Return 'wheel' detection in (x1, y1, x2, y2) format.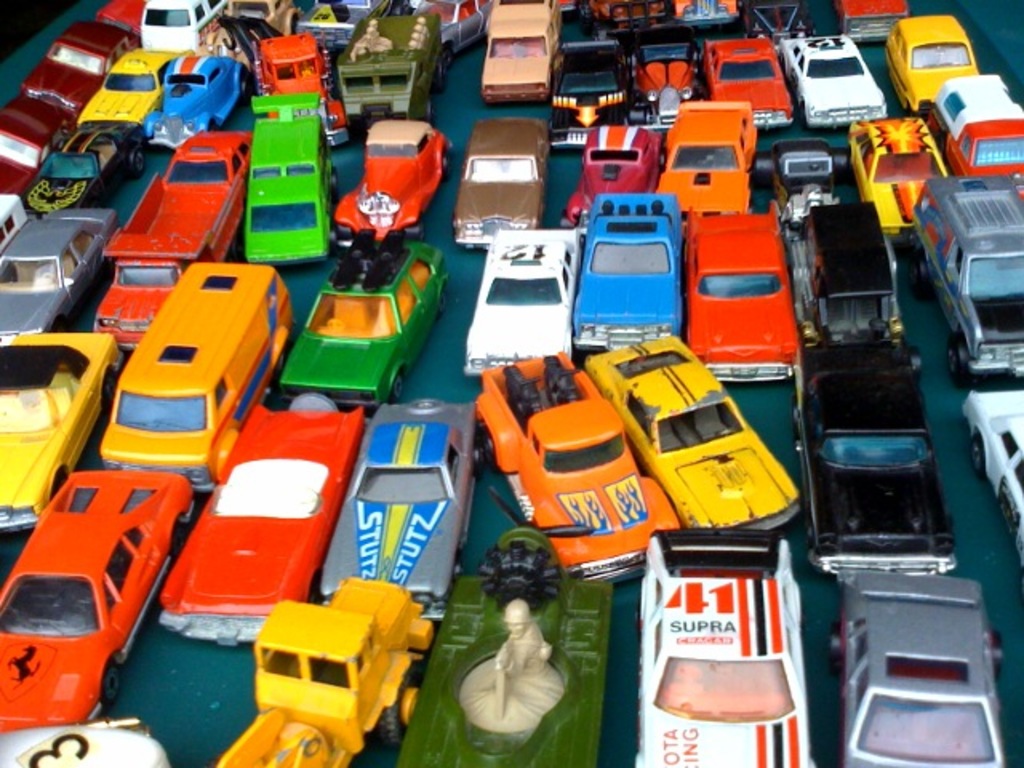
(389, 373, 410, 400).
